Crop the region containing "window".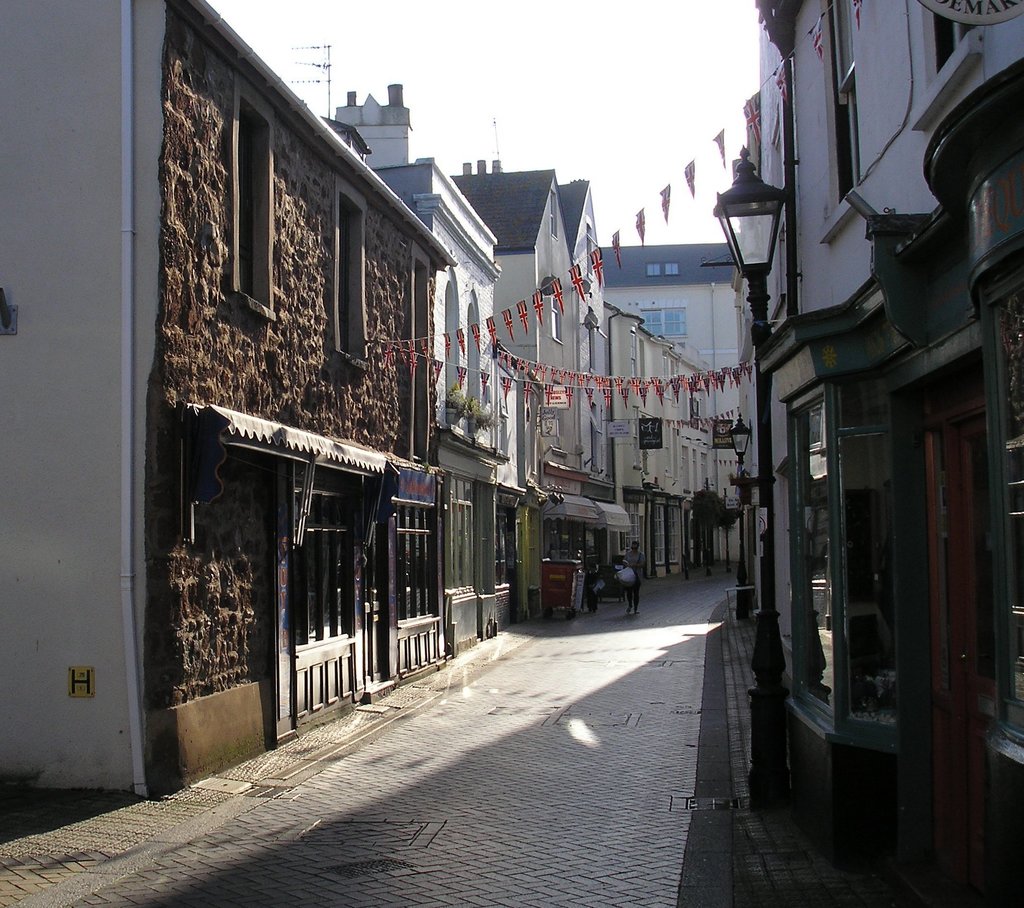
Crop region: left=812, top=0, right=860, bottom=204.
